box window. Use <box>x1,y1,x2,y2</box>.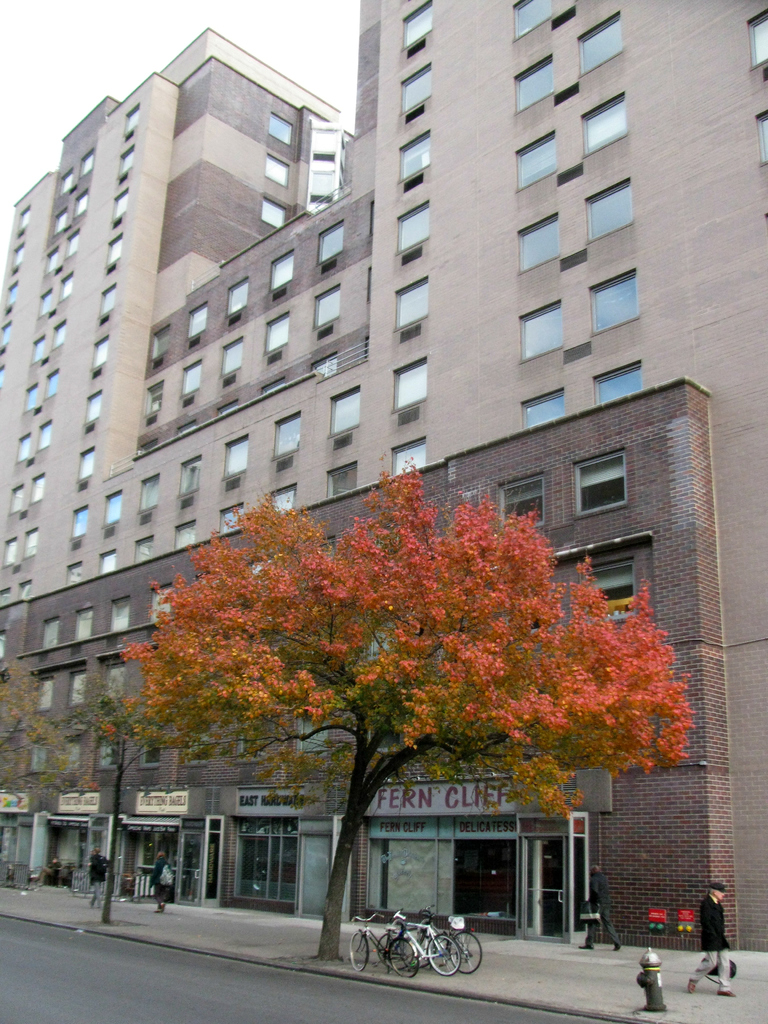
<box>223,430,251,483</box>.
